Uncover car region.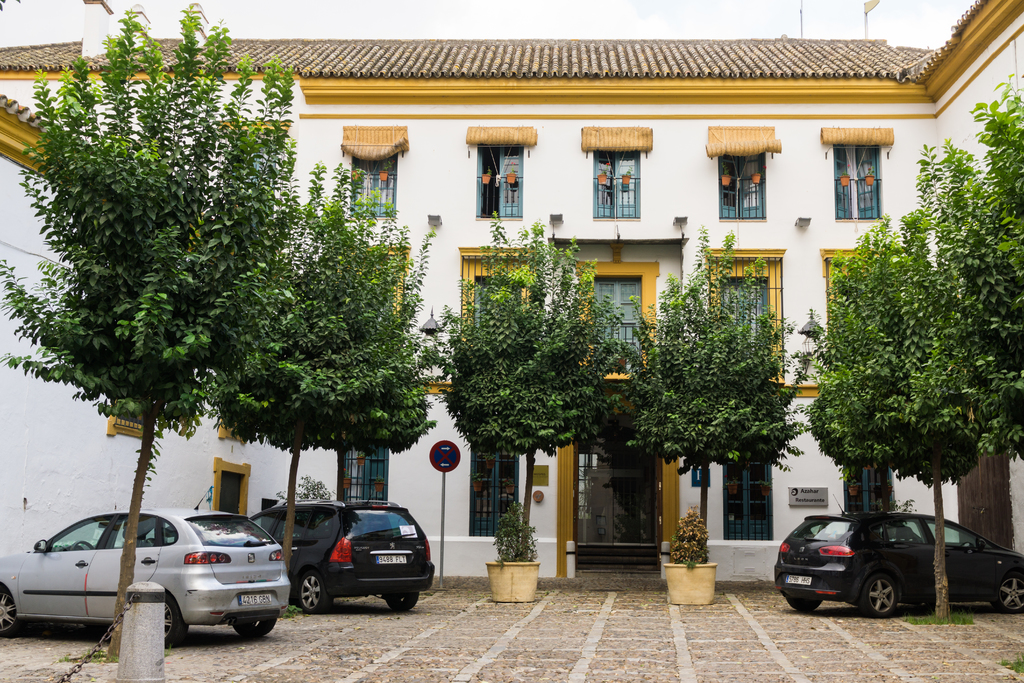
Uncovered: BBox(0, 491, 292, 639).
